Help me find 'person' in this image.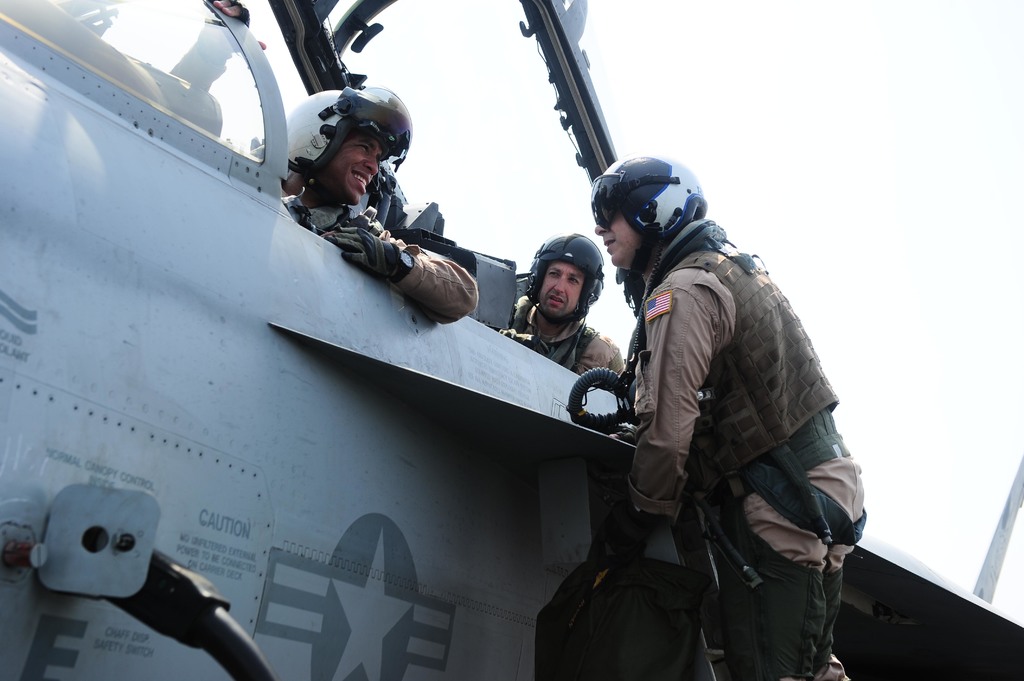
Found it: Rect(496, 230, 626, 410).
